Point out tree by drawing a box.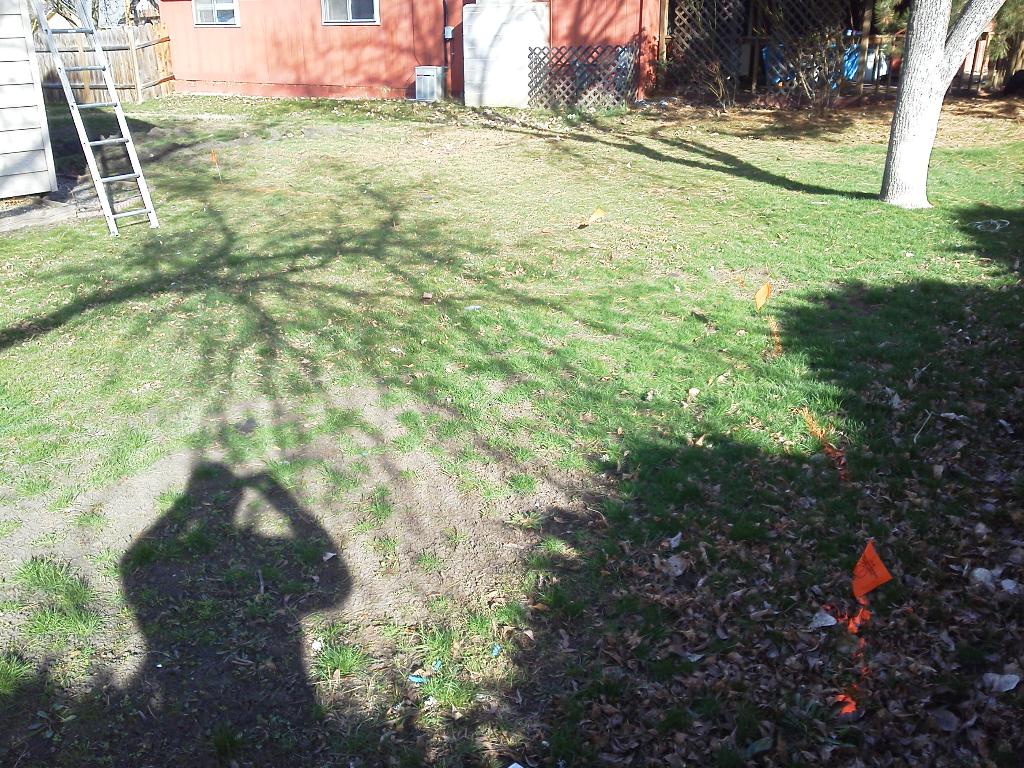
x1=880, y1=0, x2=1007, y2=211.
